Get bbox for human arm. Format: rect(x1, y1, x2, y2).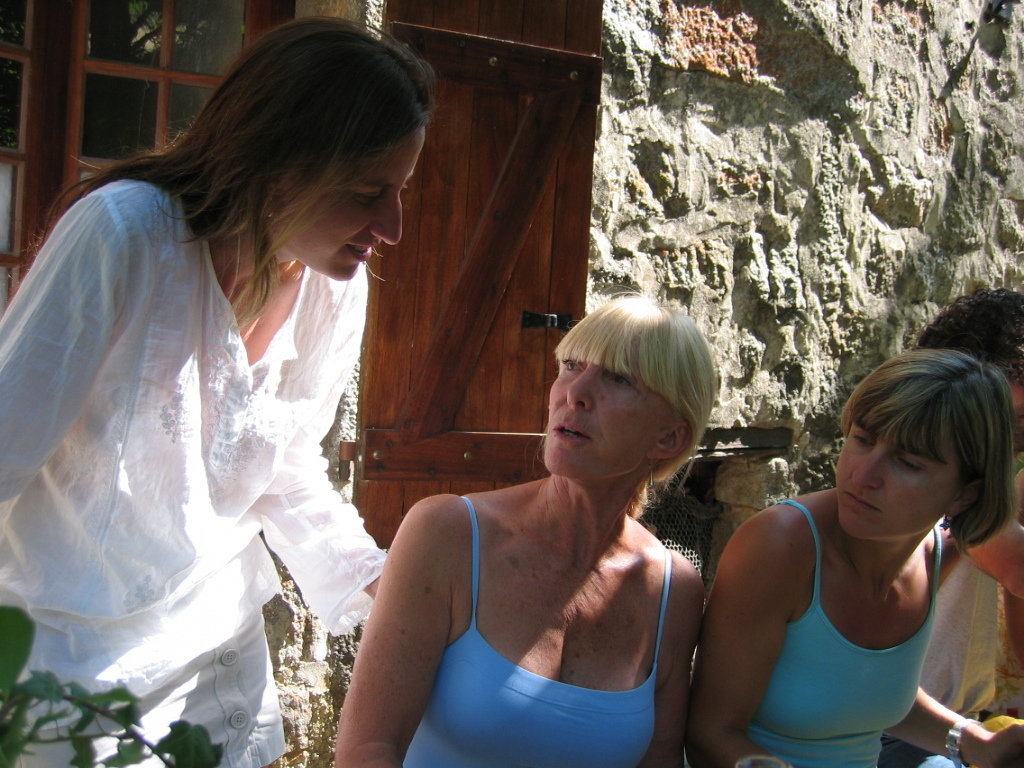
rect(686, 503, 795, 767).
